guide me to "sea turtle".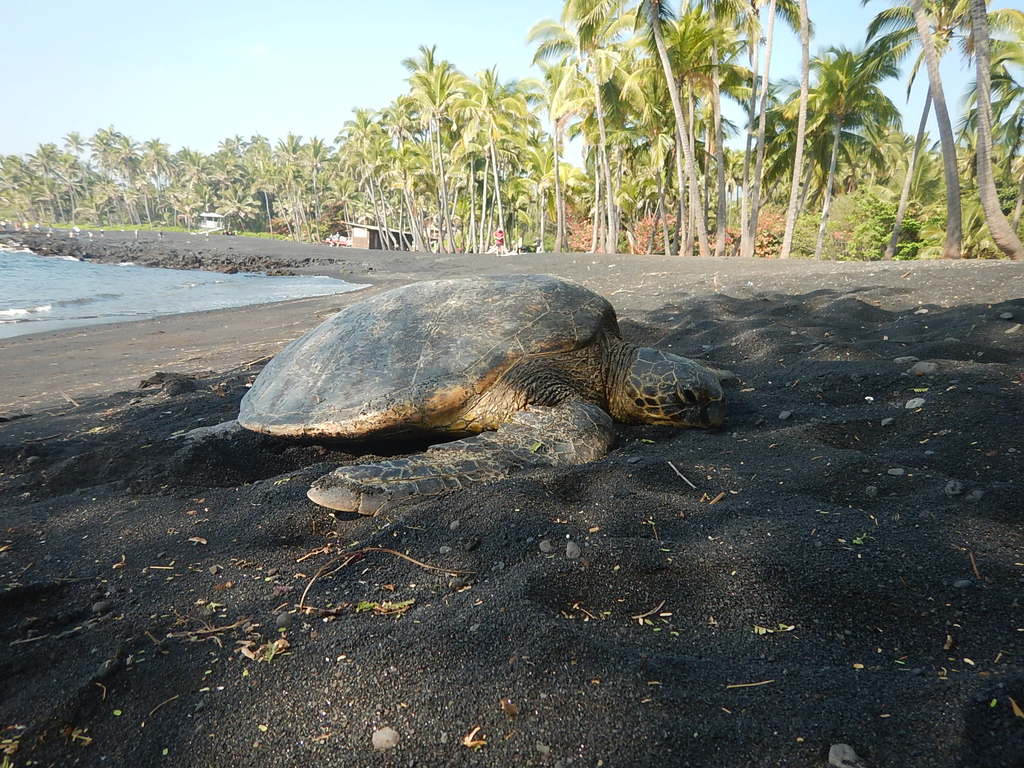
Guidance: {"left": 179, "top": 271, "right": 743, "bottom": 522}.
